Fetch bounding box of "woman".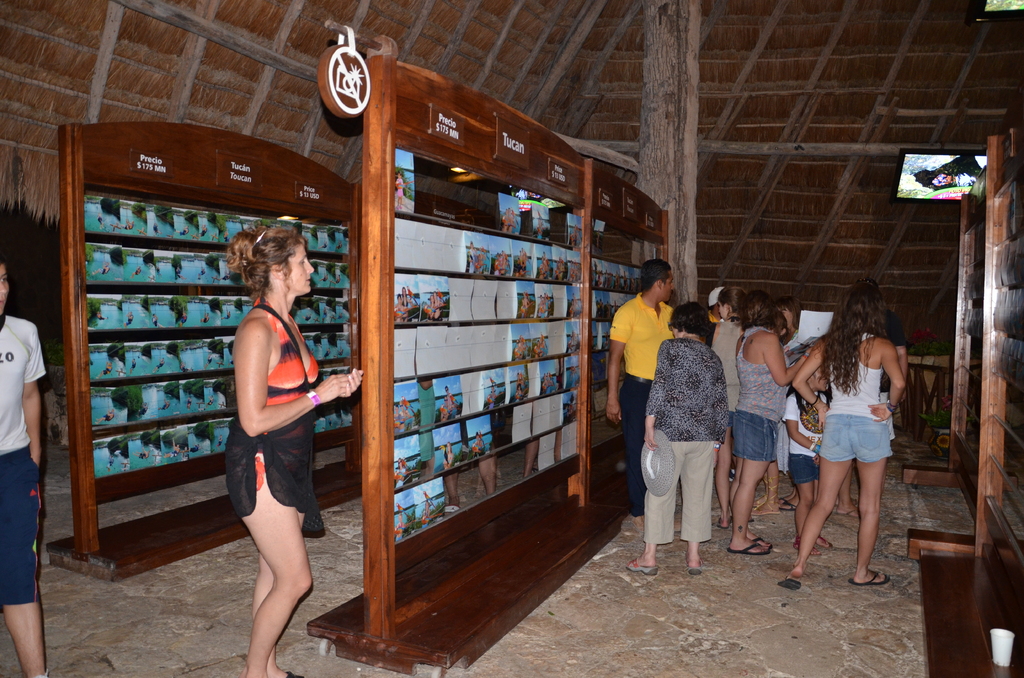
Bbox: [left=220, top=223, right=363, bottom=677].
